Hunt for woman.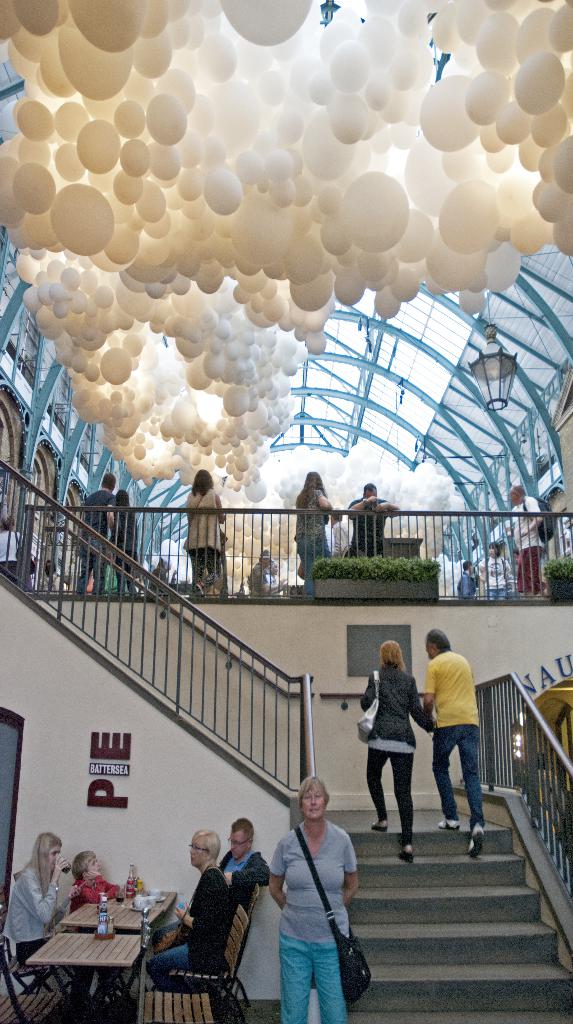
Hunted down at x1=4, y1=839, x2=122, y2=1002.
